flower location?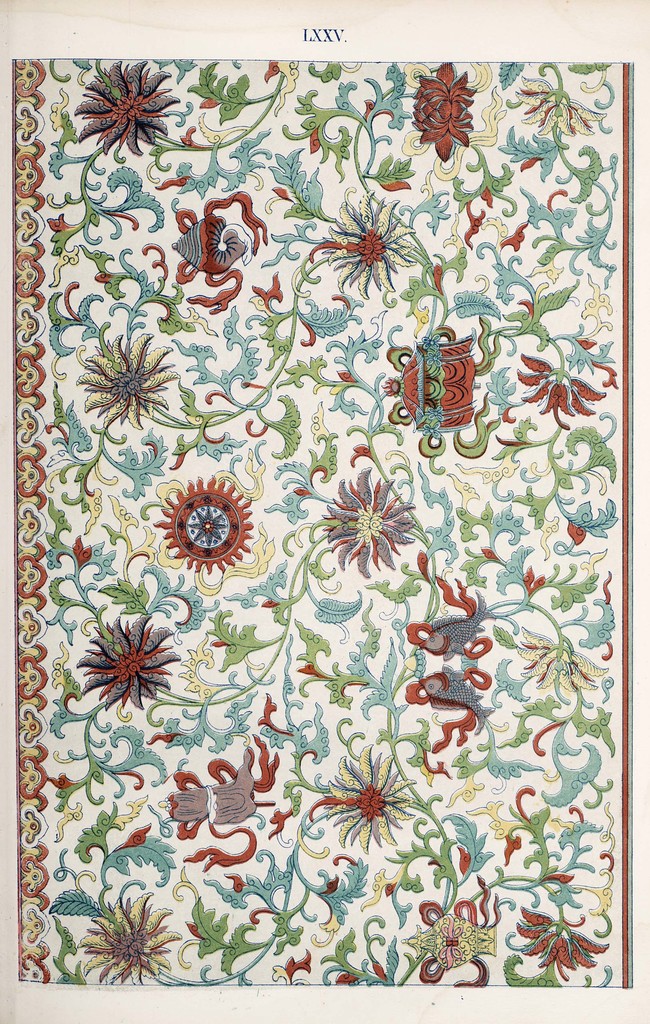
(left=414, top=57, right=475, bottom=155)
